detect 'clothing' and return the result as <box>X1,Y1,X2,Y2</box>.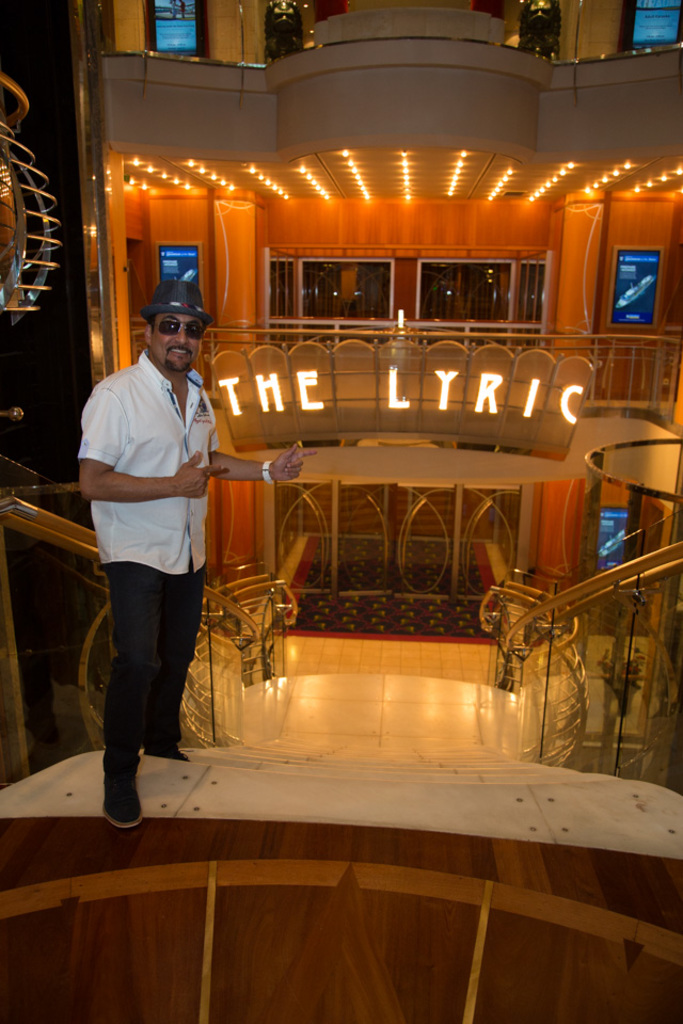
<box>72,341,218,763</box>.
